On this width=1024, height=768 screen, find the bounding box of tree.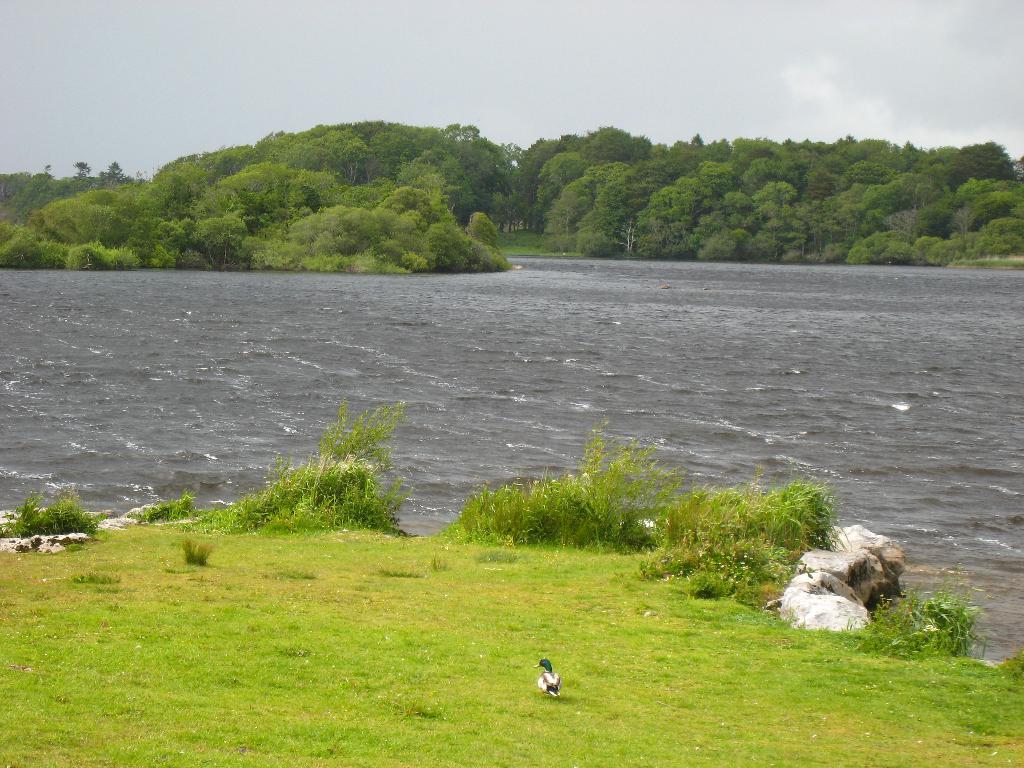
Bounding box: l=99, t=159, r=125, b=183.
